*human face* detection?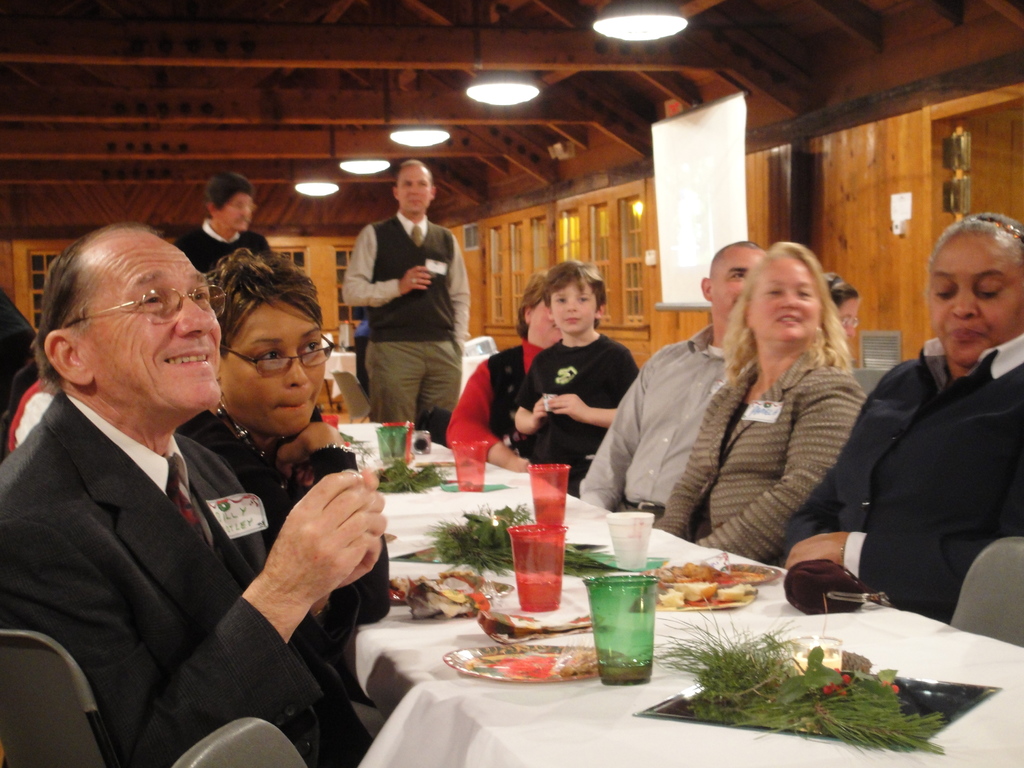
<bbox>401, 172, 429, 214</bbox>
